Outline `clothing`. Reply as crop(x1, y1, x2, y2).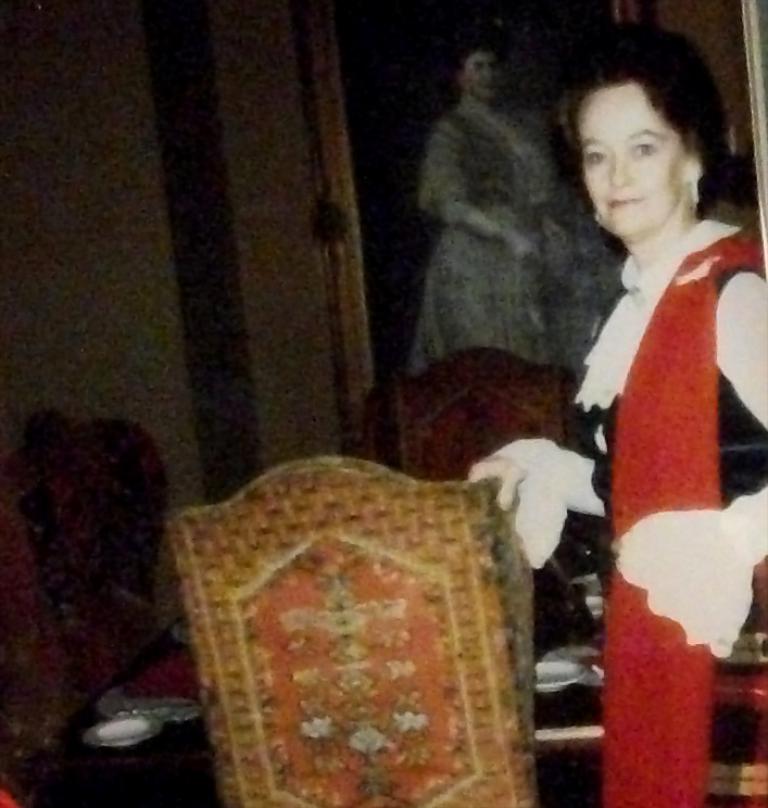
crop(419, 91, 620, 375).
